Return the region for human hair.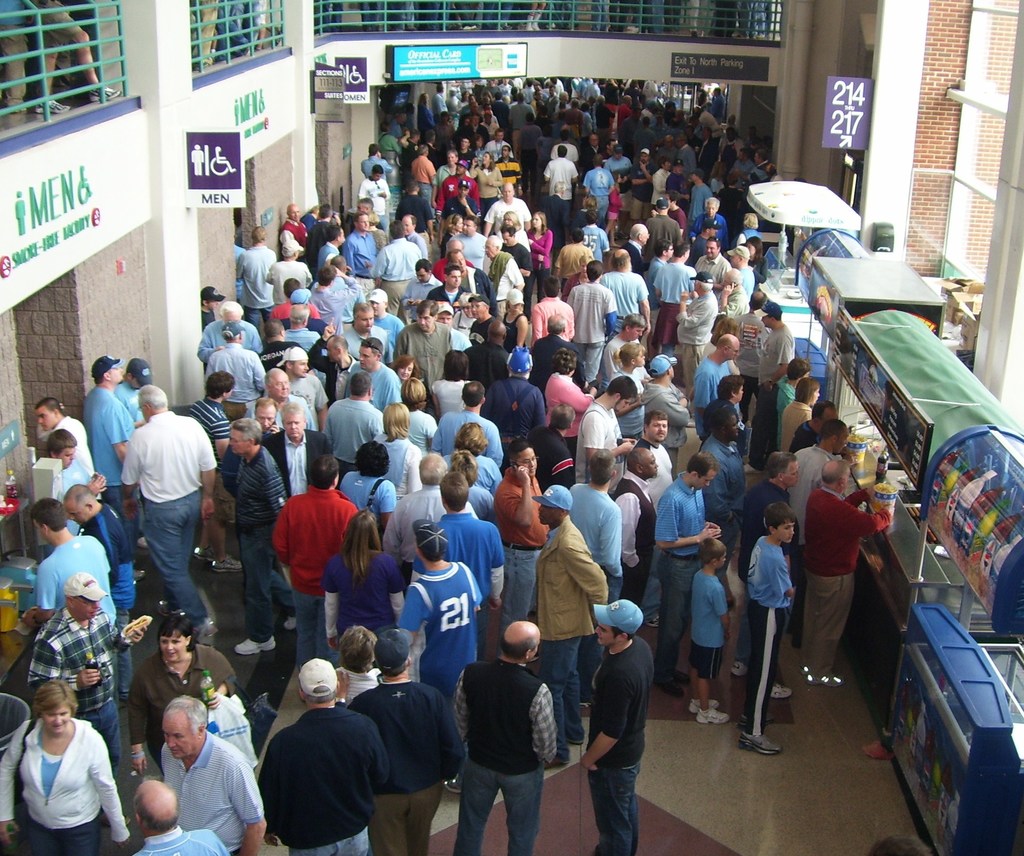
box=[438, 470, 467, 512].
